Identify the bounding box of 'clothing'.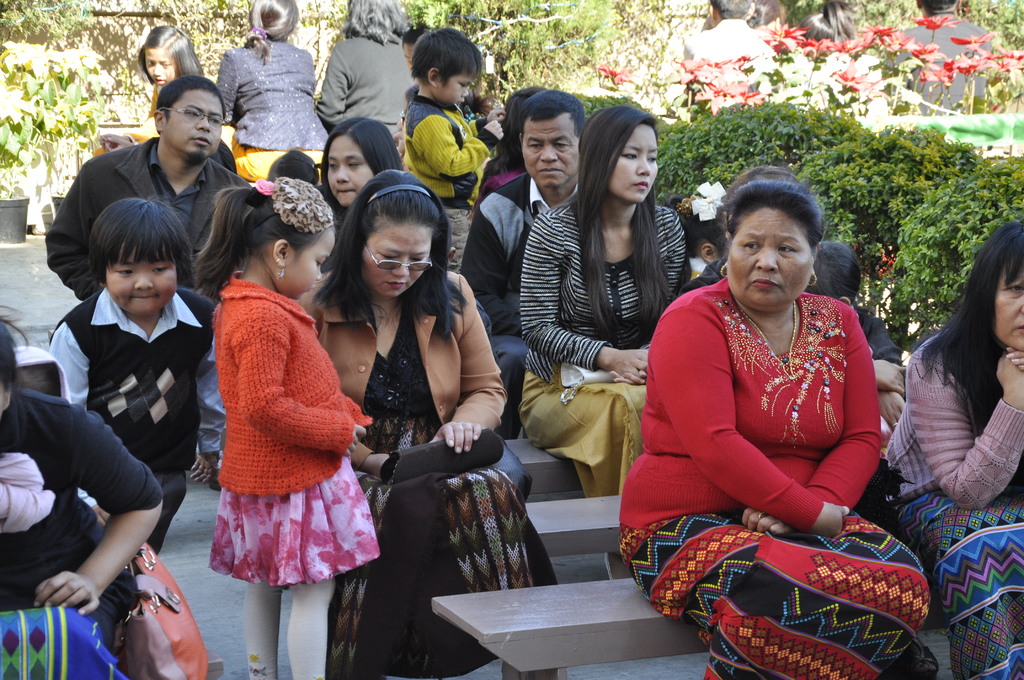
[left=192, top=266, right=365, bottom=600].
